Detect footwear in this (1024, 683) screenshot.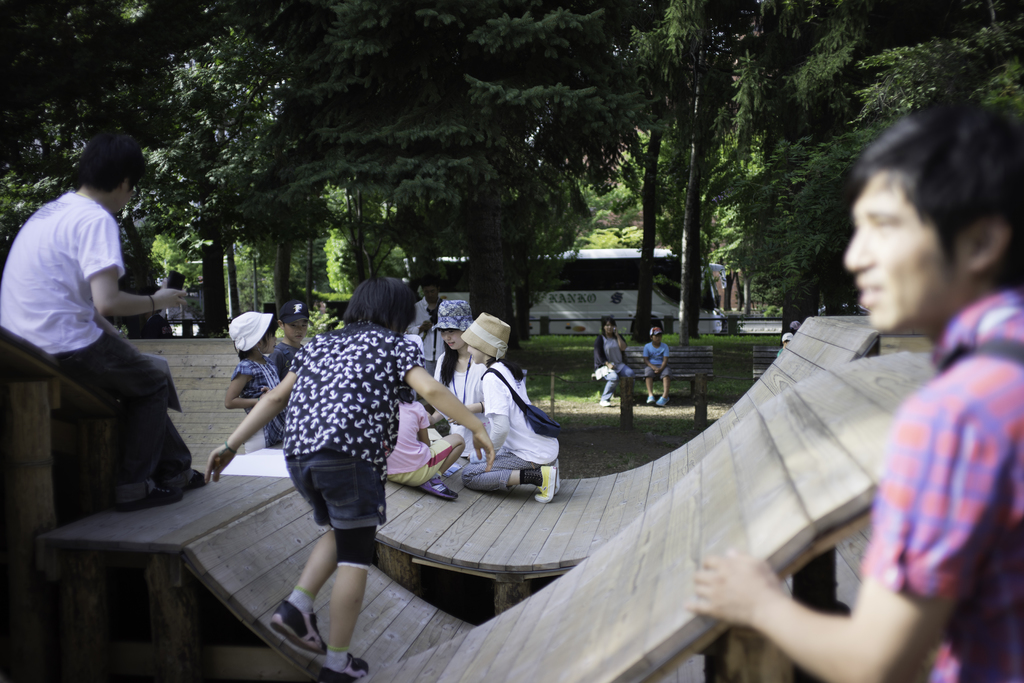
Detection: (653, 392, 669, 403).
